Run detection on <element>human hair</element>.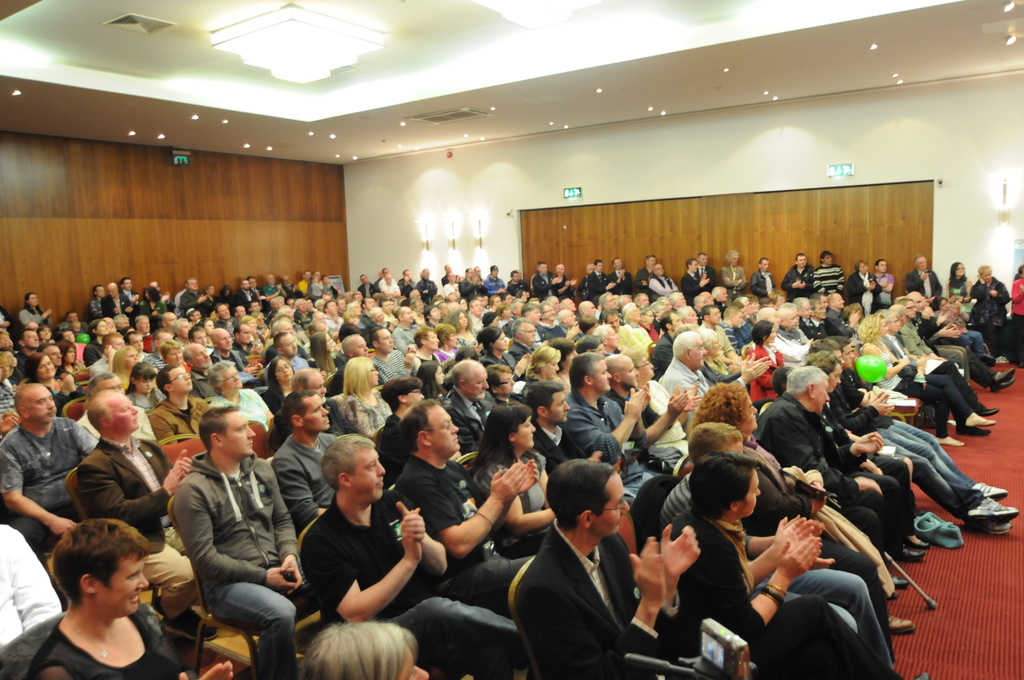
Result: box(794, 253, 803, 264).
